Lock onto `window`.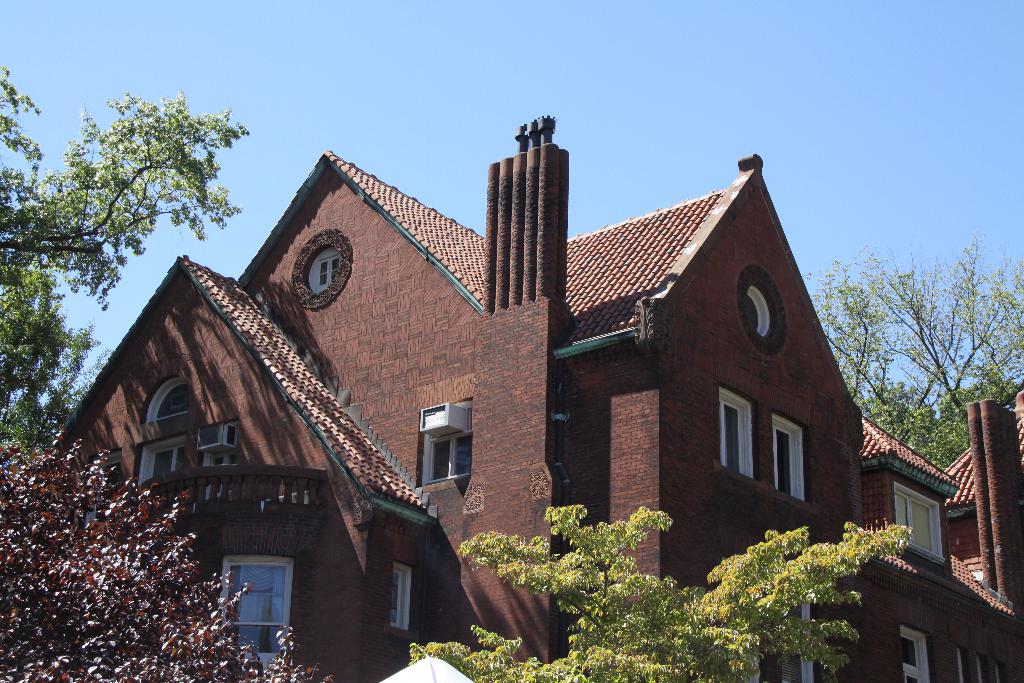
Locked: [125, 433, 211, 488].
